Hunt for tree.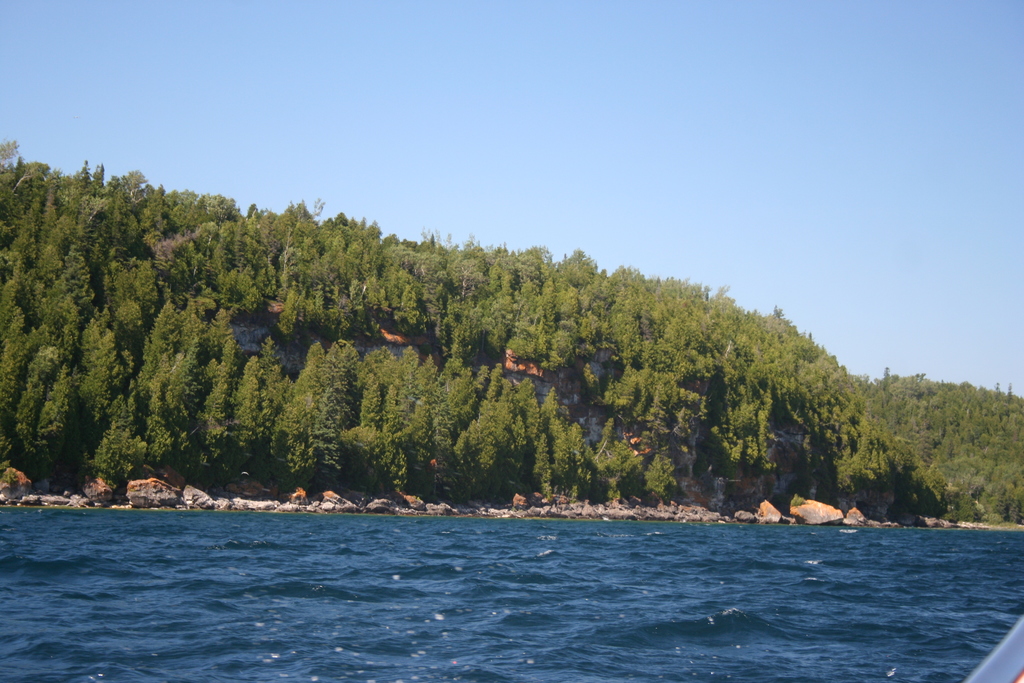
Hunted down at x1=847, y1=365, x2=908, y2=447.
